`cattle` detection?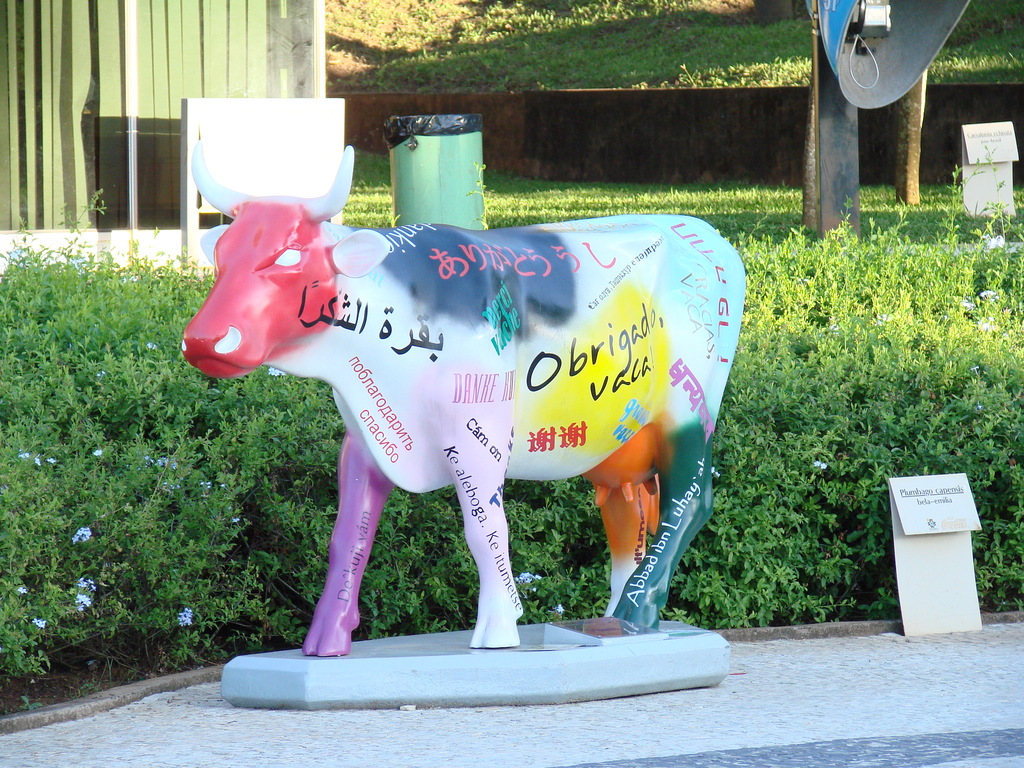
(left=185, top=150, right=748, bottom=646)
